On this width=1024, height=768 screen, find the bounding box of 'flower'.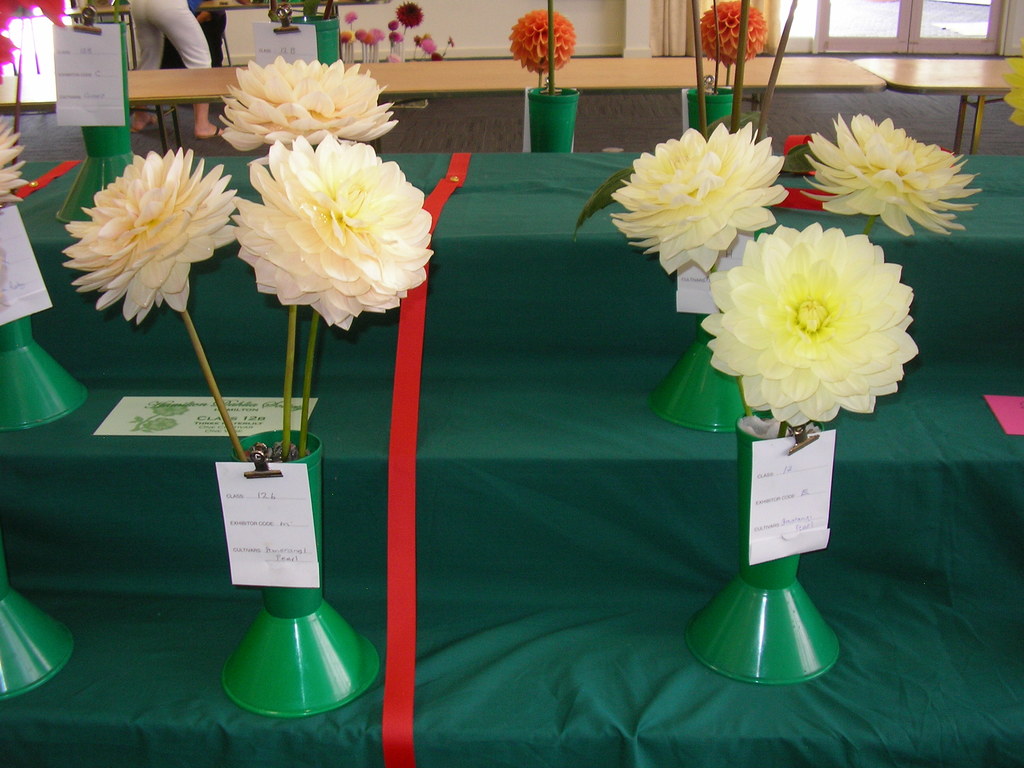
Bounding box: x1=214 y1=54 x2=401 y2=168.
